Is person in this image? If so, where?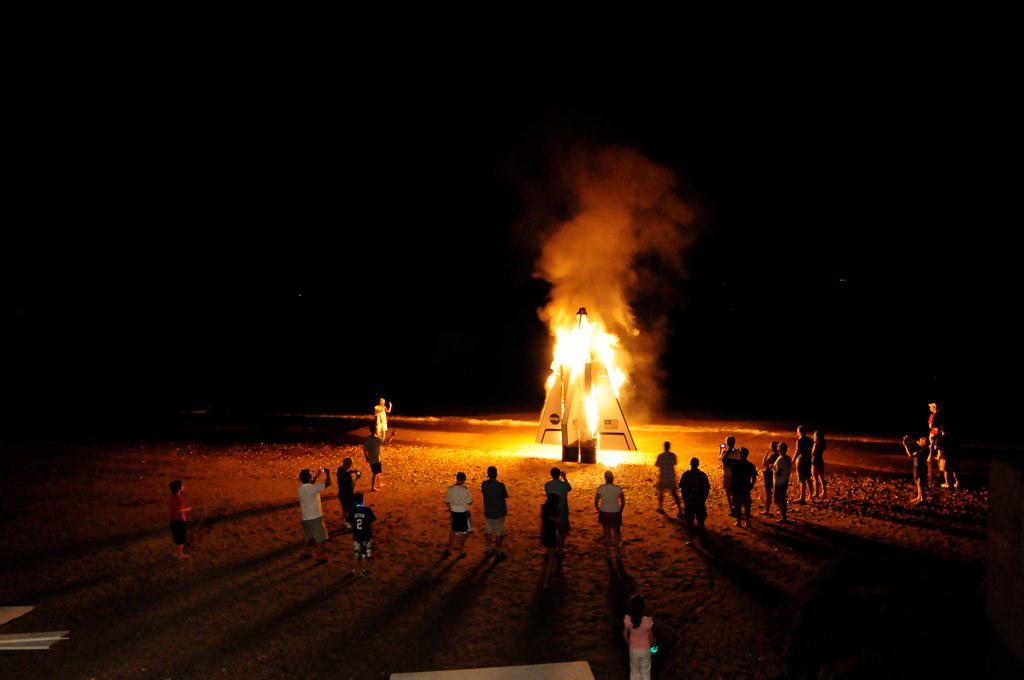
Yes, at (300, 468, 332, 565).
